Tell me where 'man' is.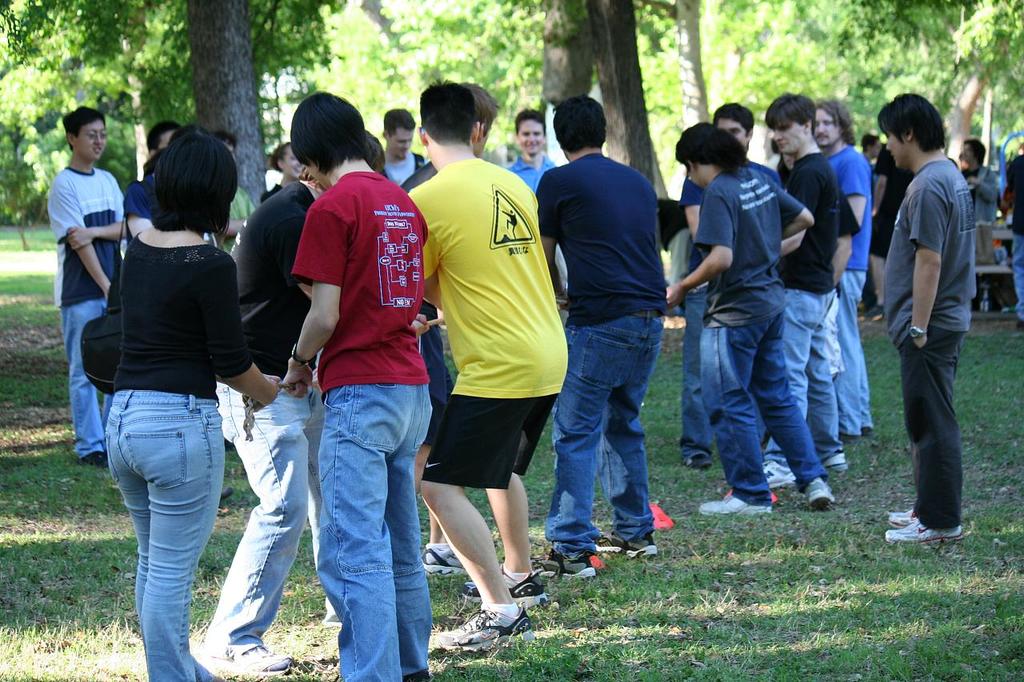
'man' is at 820:93:876:438.
